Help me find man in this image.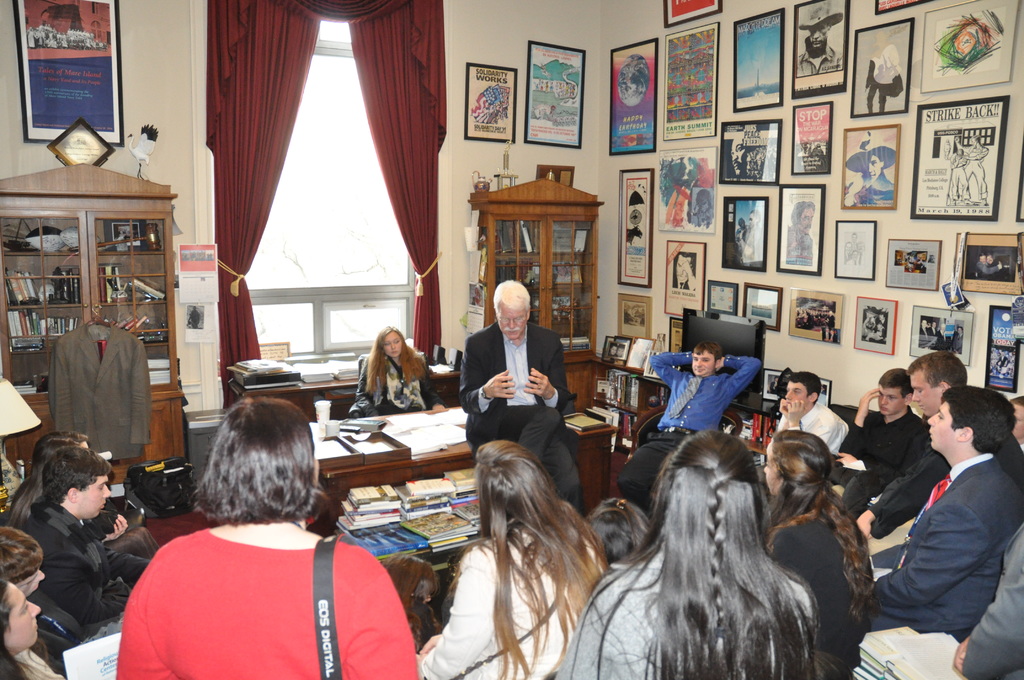
Found it: locate(458, 277, 584, 519).
